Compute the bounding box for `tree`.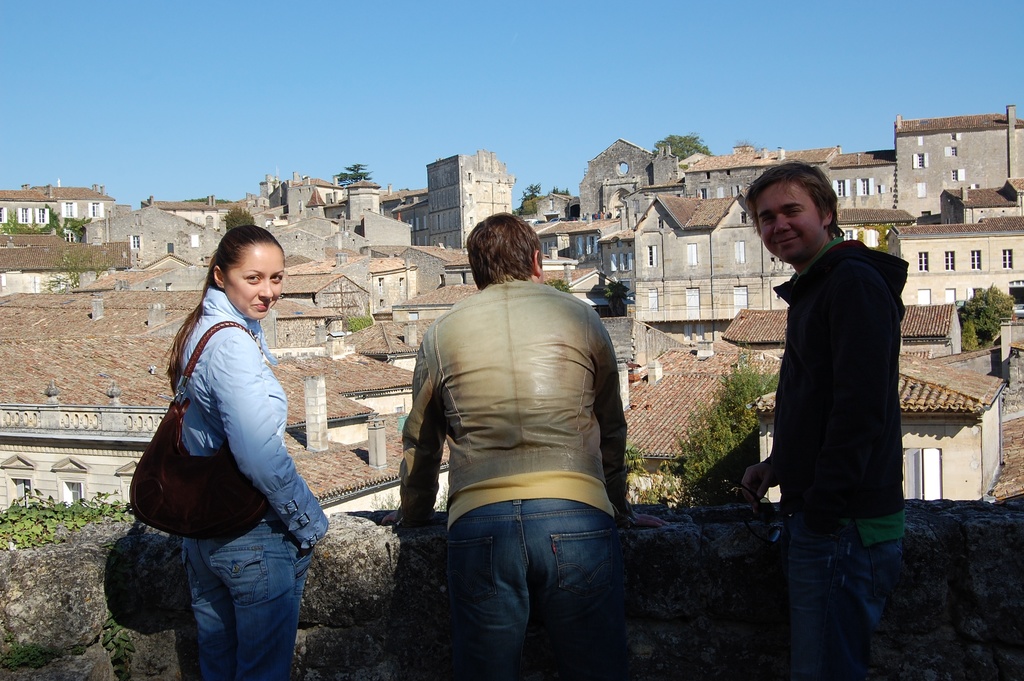
x1=332, y1=156, x2=374, y2=200.
